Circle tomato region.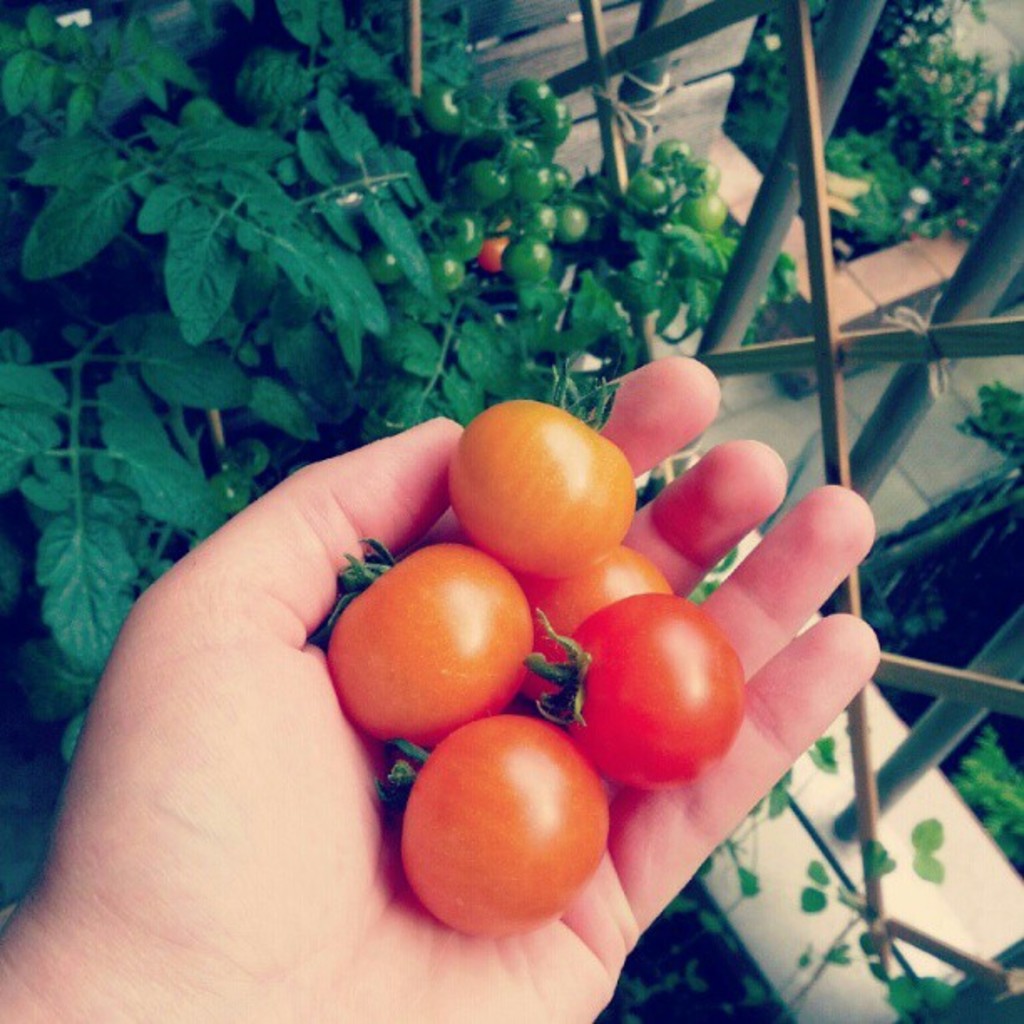
Region: 311 532 542 750.
